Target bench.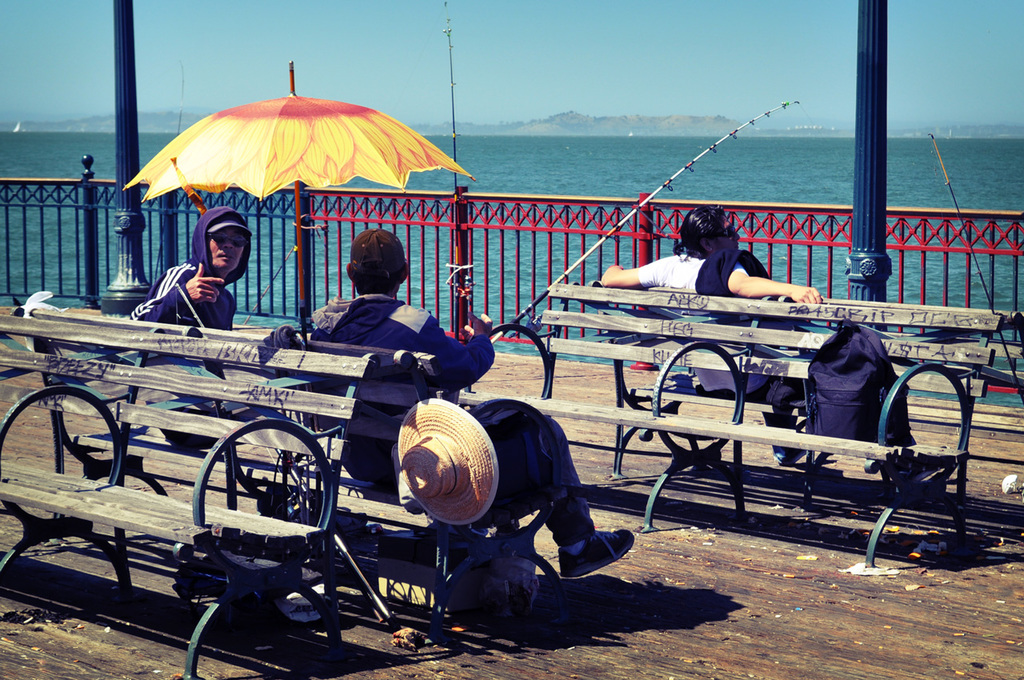
Target region: region(27, 298, 582, 630).
